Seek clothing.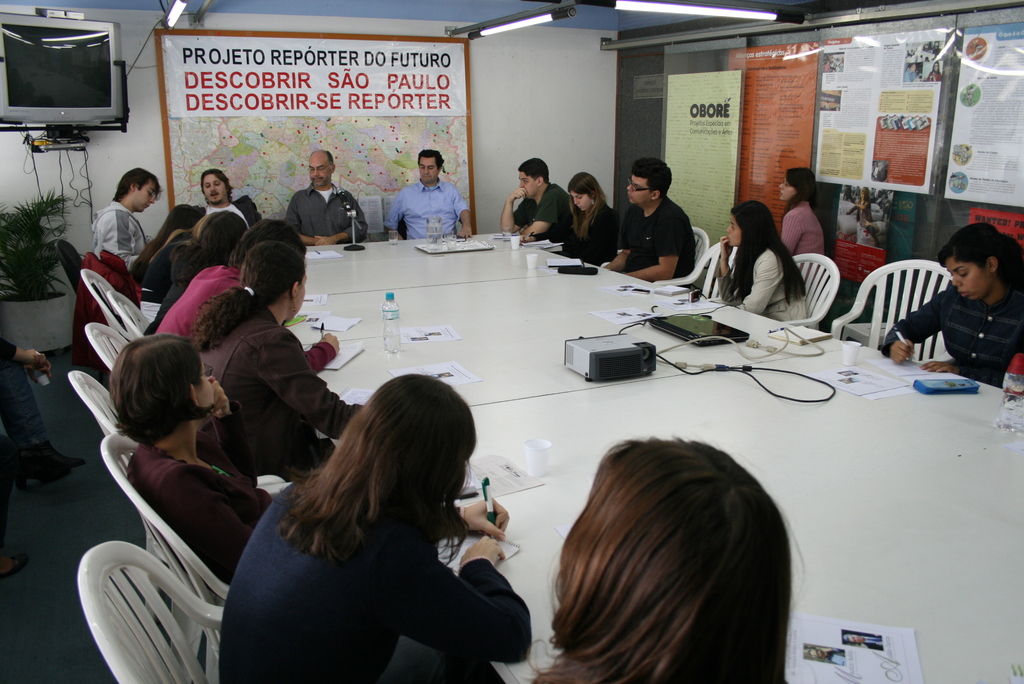
bbox(783, 194, 831, 250).
